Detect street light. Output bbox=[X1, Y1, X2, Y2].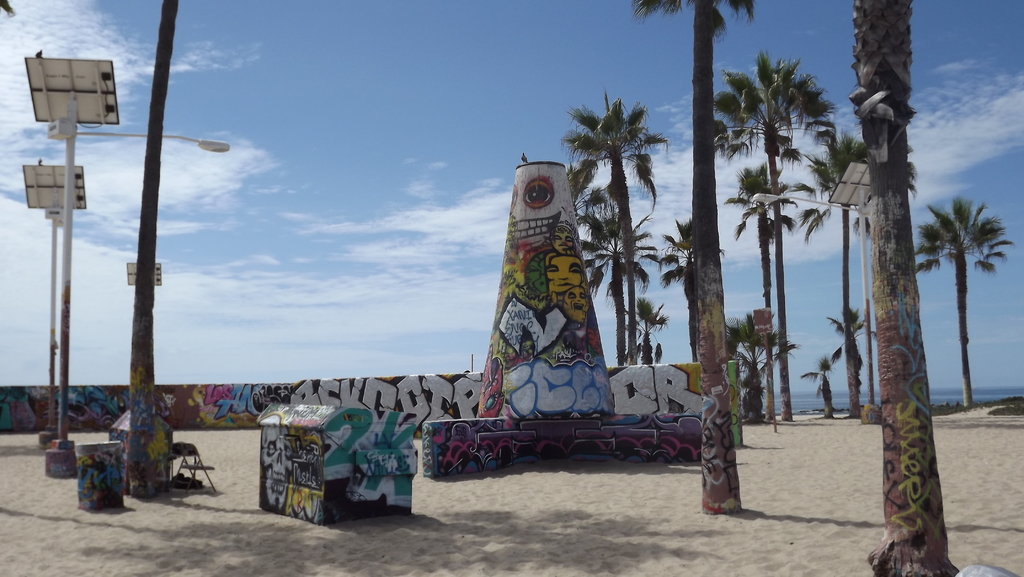
bbox=[123, 262, 163, 287].
